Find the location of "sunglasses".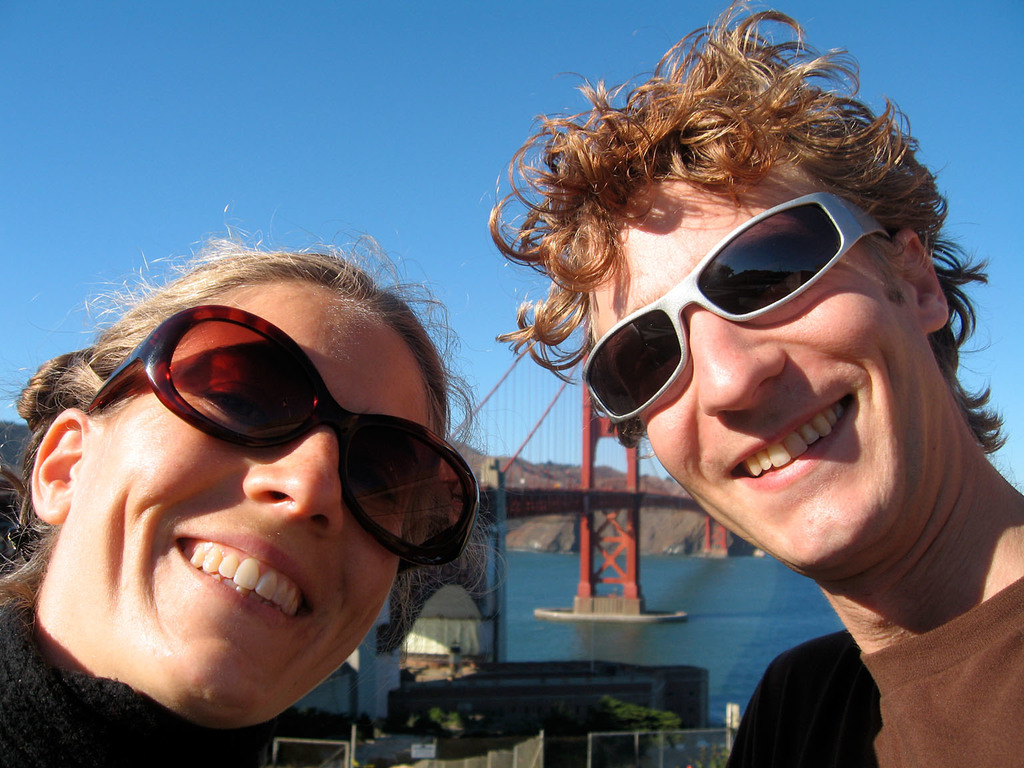
Location: 581/190/890/422.
